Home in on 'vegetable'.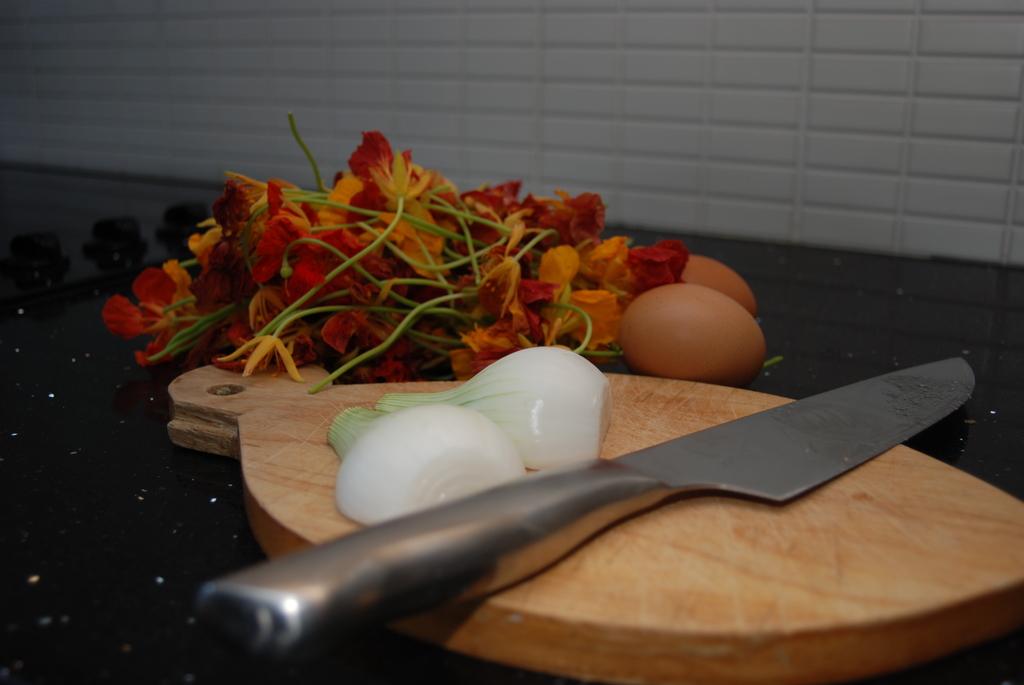
Homed in at [x1=376, y1=342, x2=614, y2=471].
